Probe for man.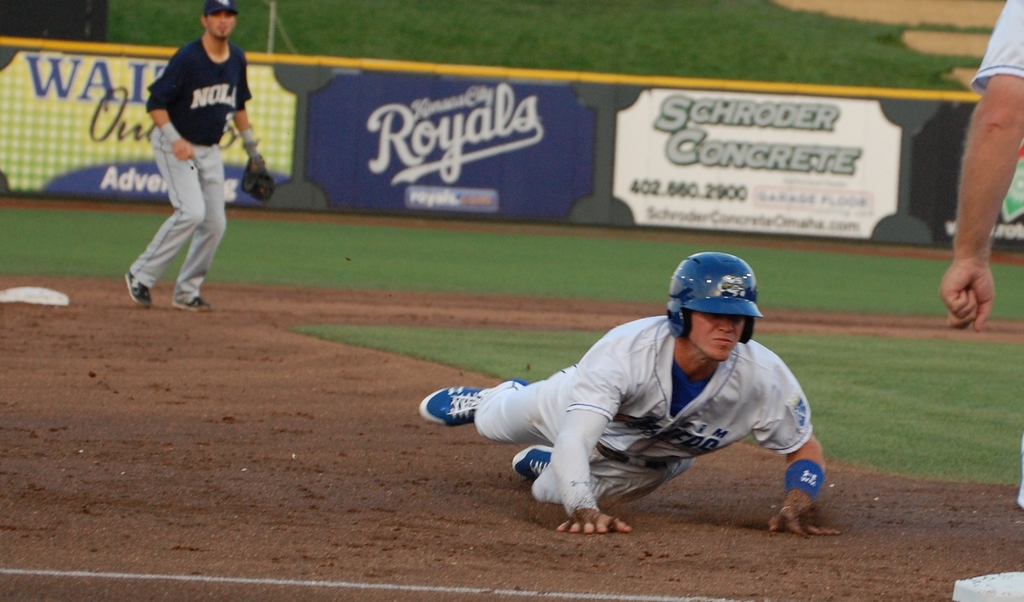
Probe result: (left=434, top=252, right=838, bottom=535).
